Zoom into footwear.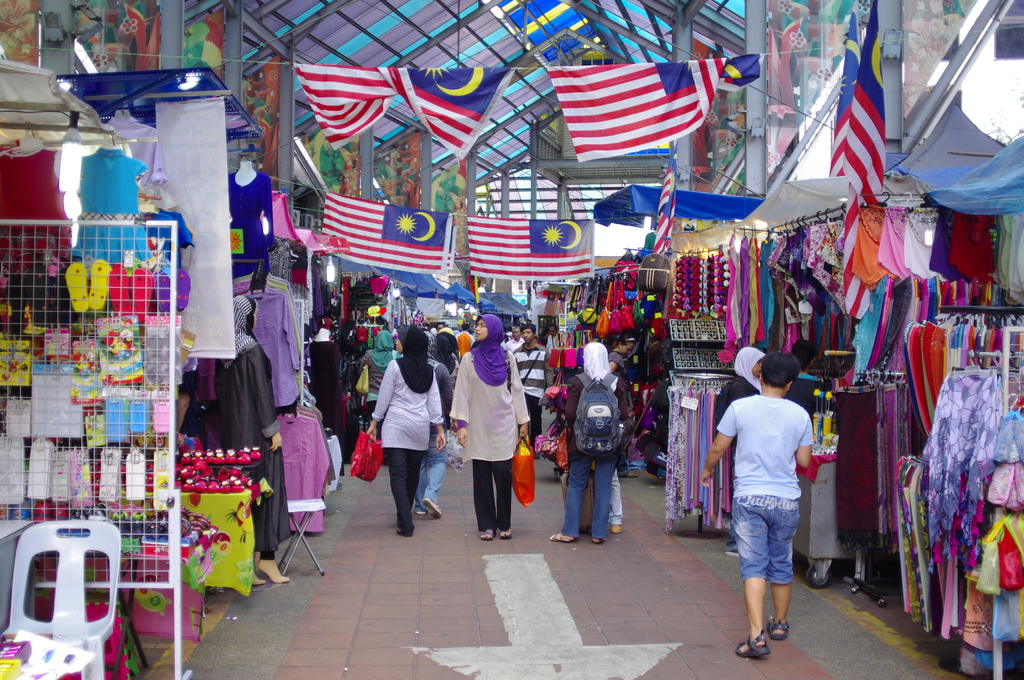
Zoom target: rect(250, 569, 267, 588).
